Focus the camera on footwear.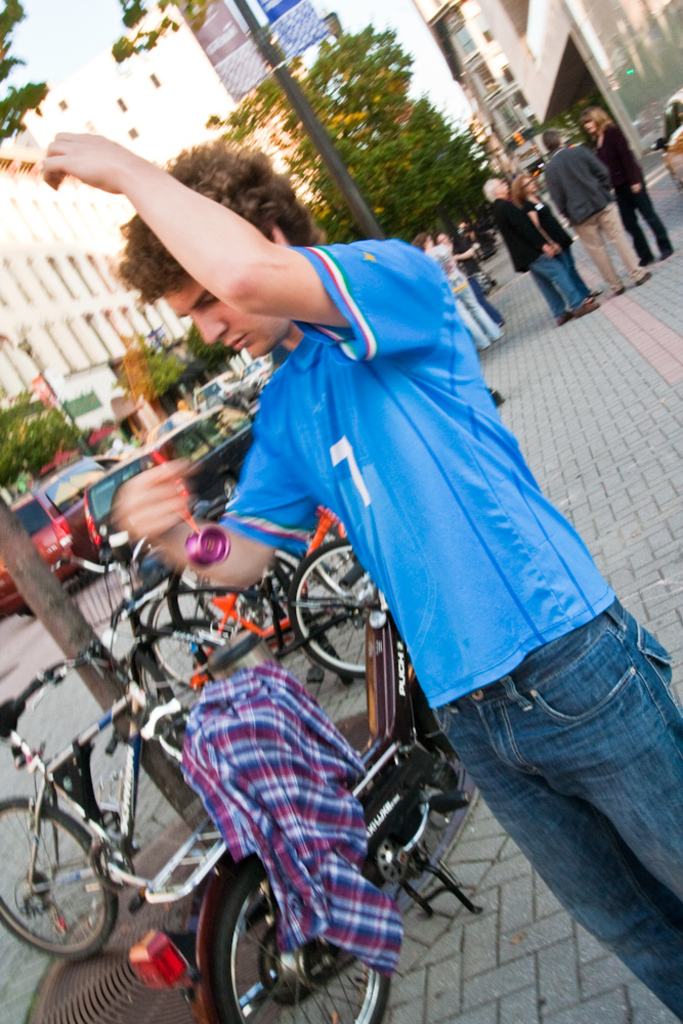
Focus region: box(571, 298, 604, 319).
